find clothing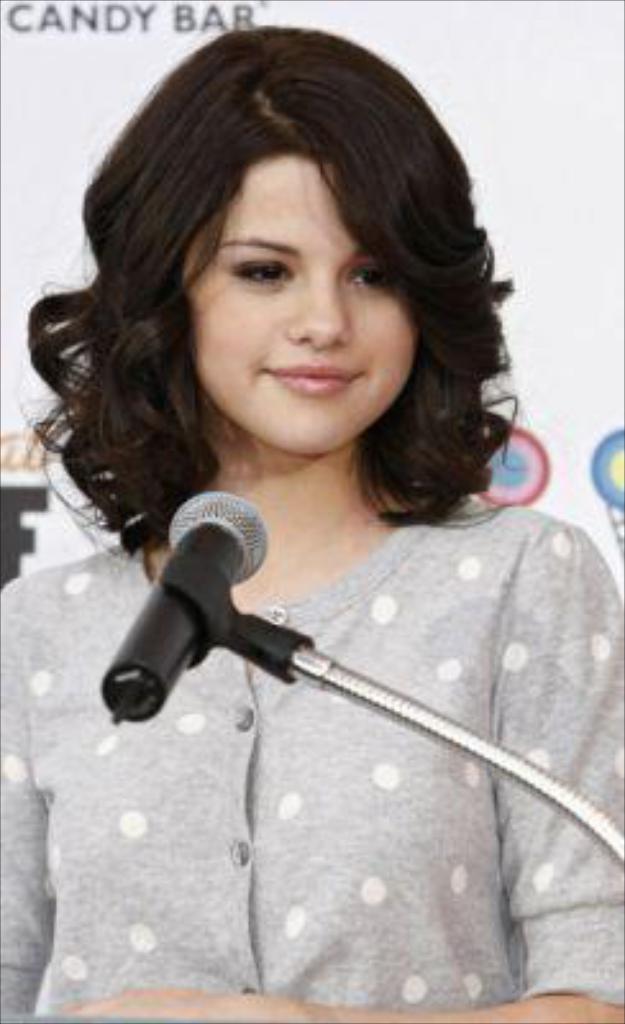
{"left": 0, "top": 481, "right": 622, "bottom": 1021}
